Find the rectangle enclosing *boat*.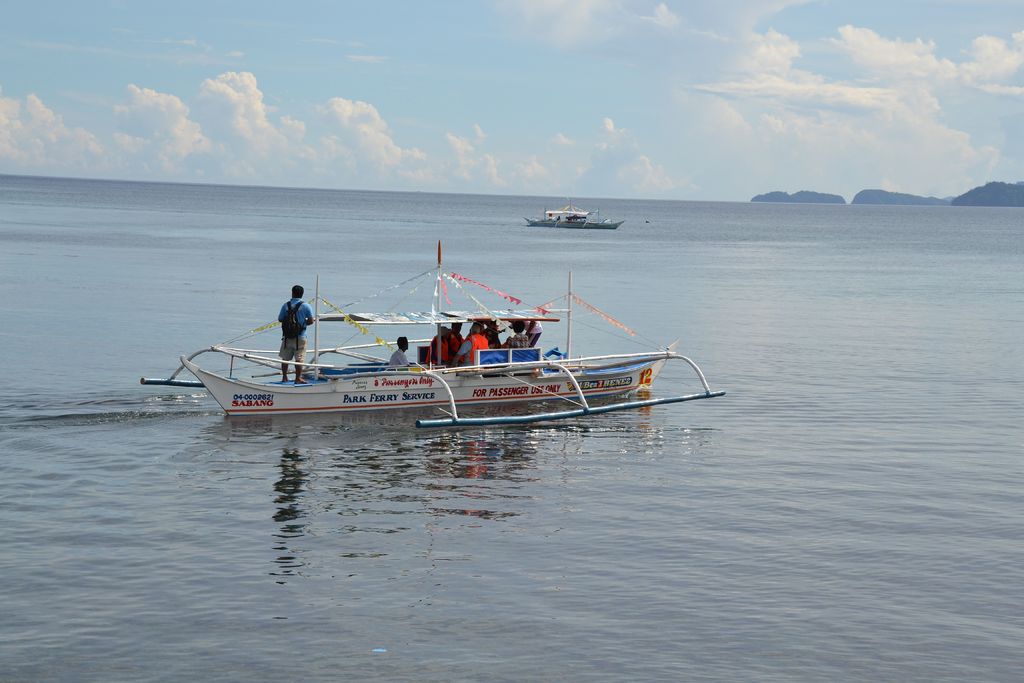
[left=152, top=249, right=755, bottom=437].
